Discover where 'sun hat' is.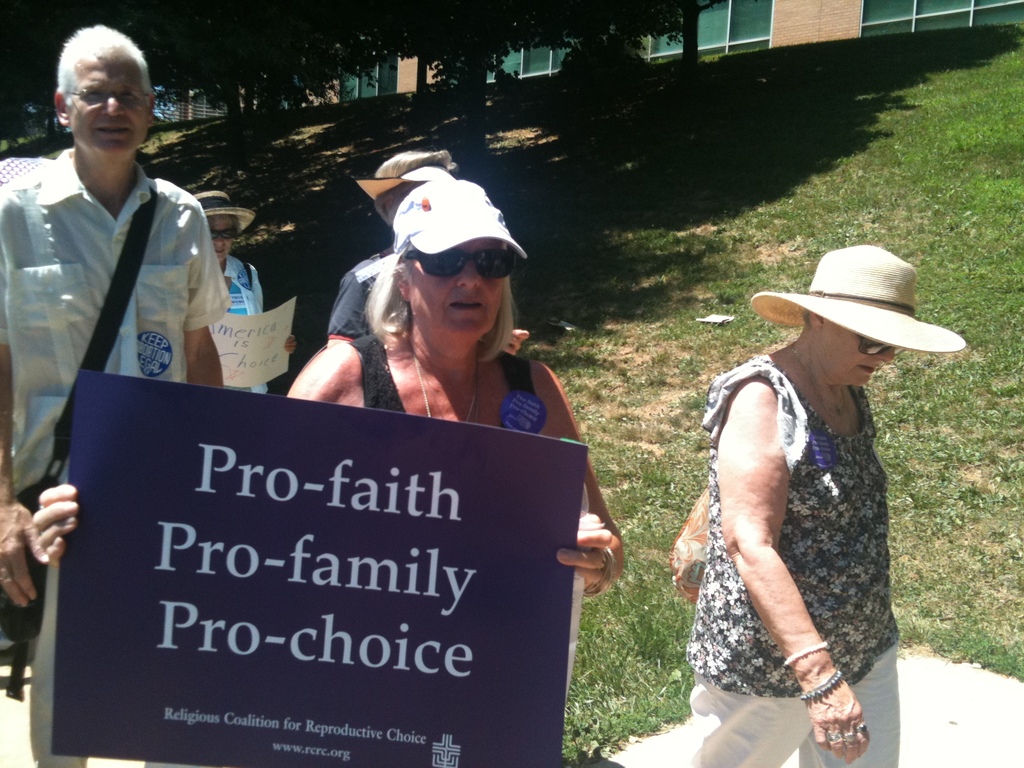
Discovered at region(390, 180, 532, 281).
